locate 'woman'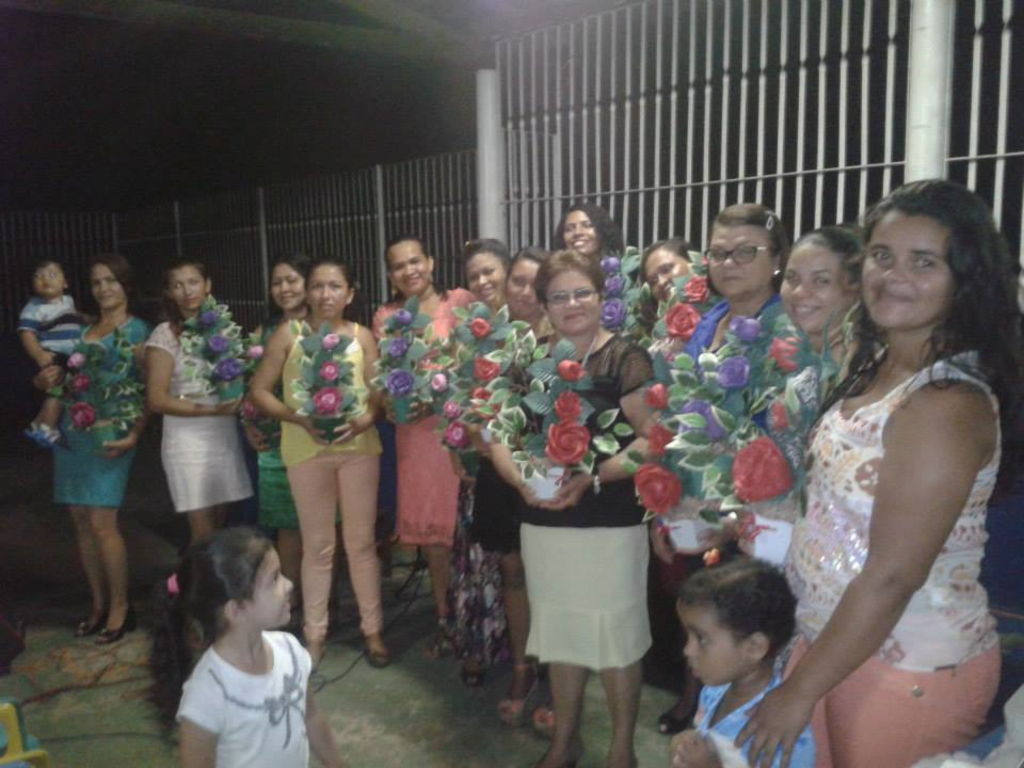
box(144, 259, 255, 556)
